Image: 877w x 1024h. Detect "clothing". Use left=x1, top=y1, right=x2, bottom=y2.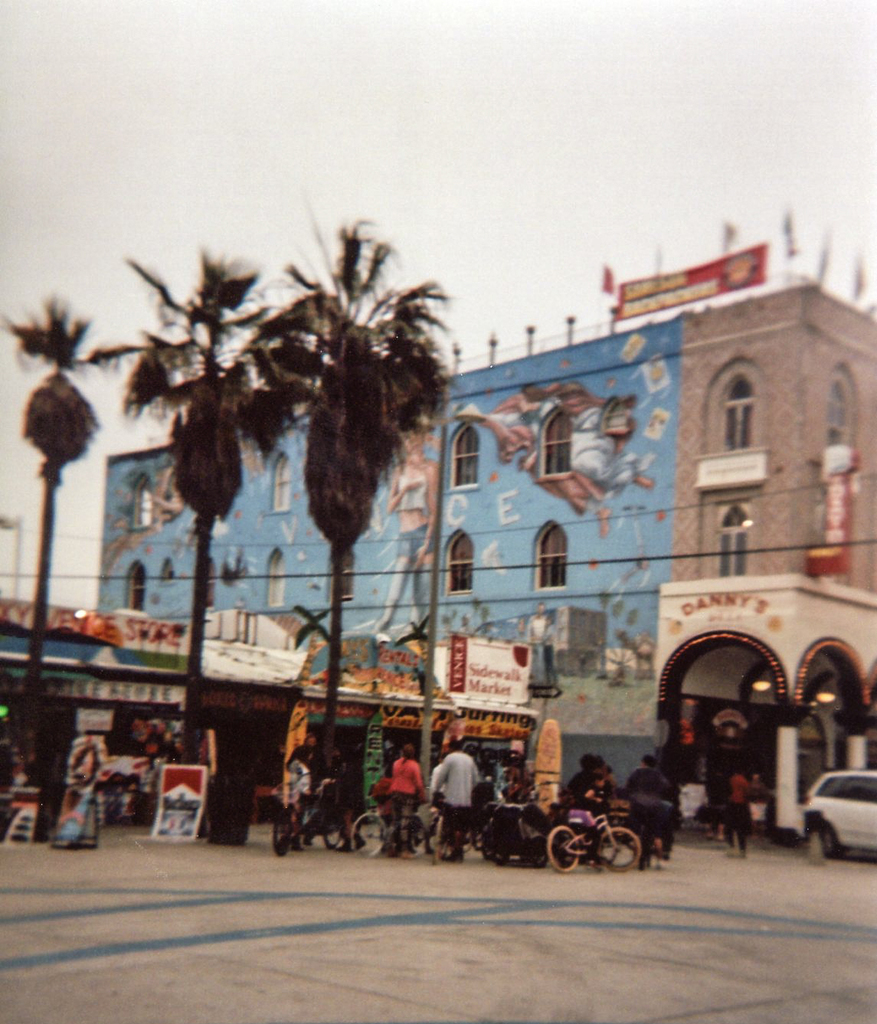
left=622, top=809, right=661, bottom=878.
